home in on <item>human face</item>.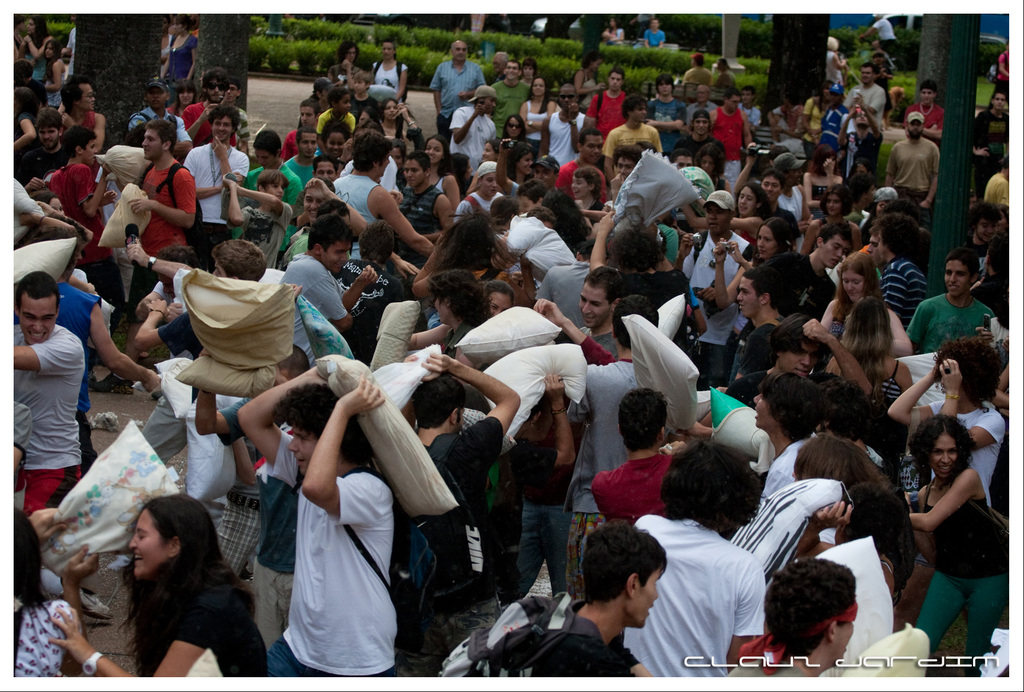
Homed in at {"x1": 67, "y1": 12, "x2": 74, "y2": 26}.
